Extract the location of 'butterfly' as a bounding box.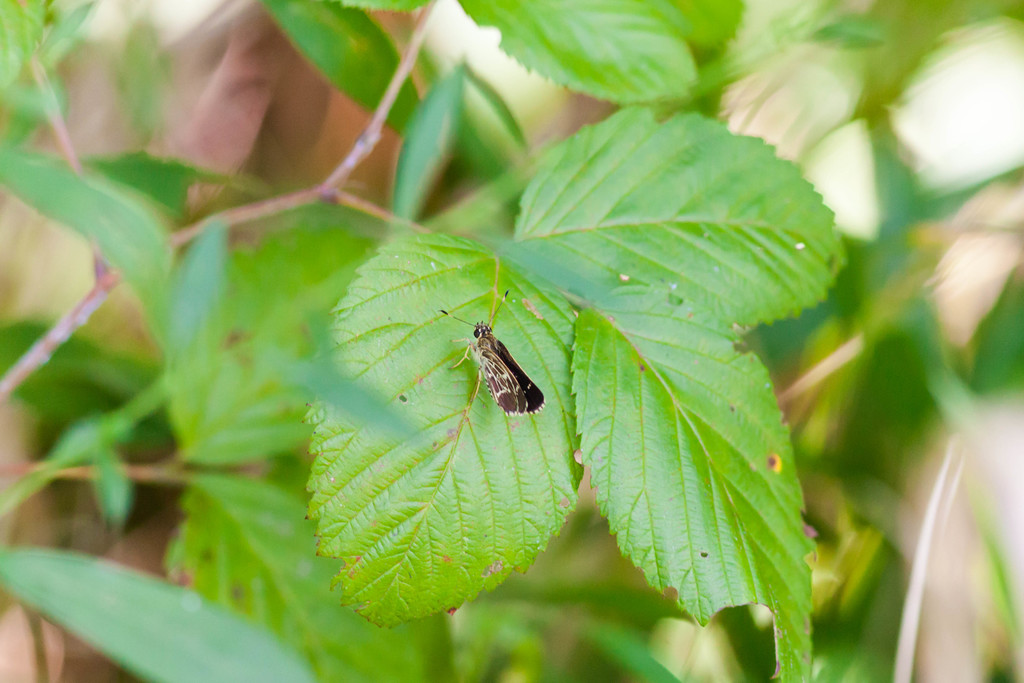
449,293,561,434.
